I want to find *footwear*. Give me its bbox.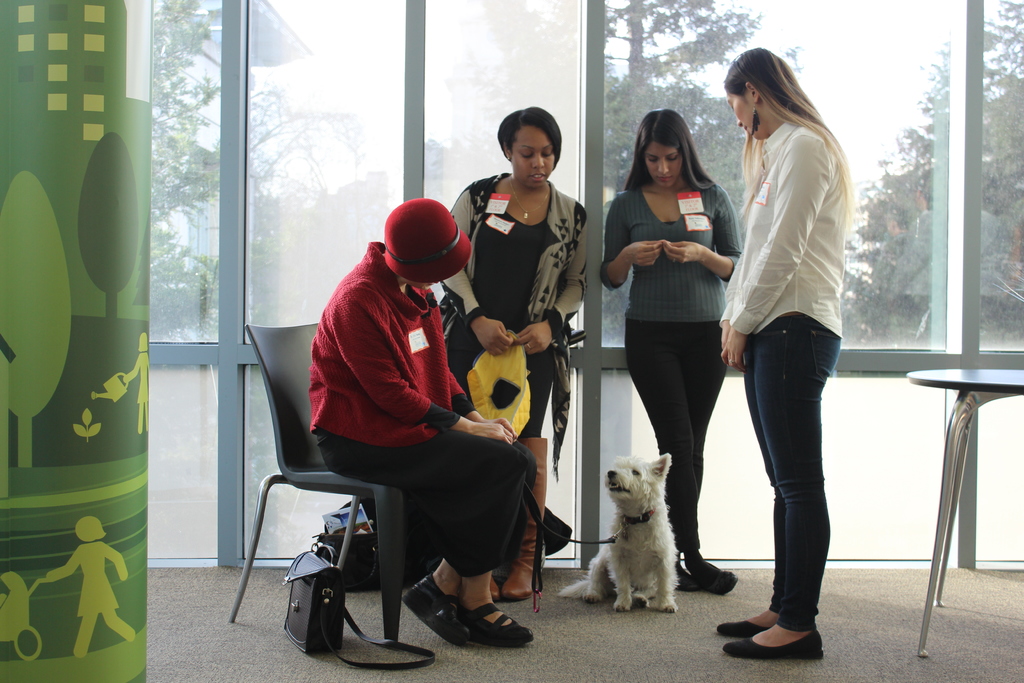
x1=405 y1=575 x2=467 y2=642.
